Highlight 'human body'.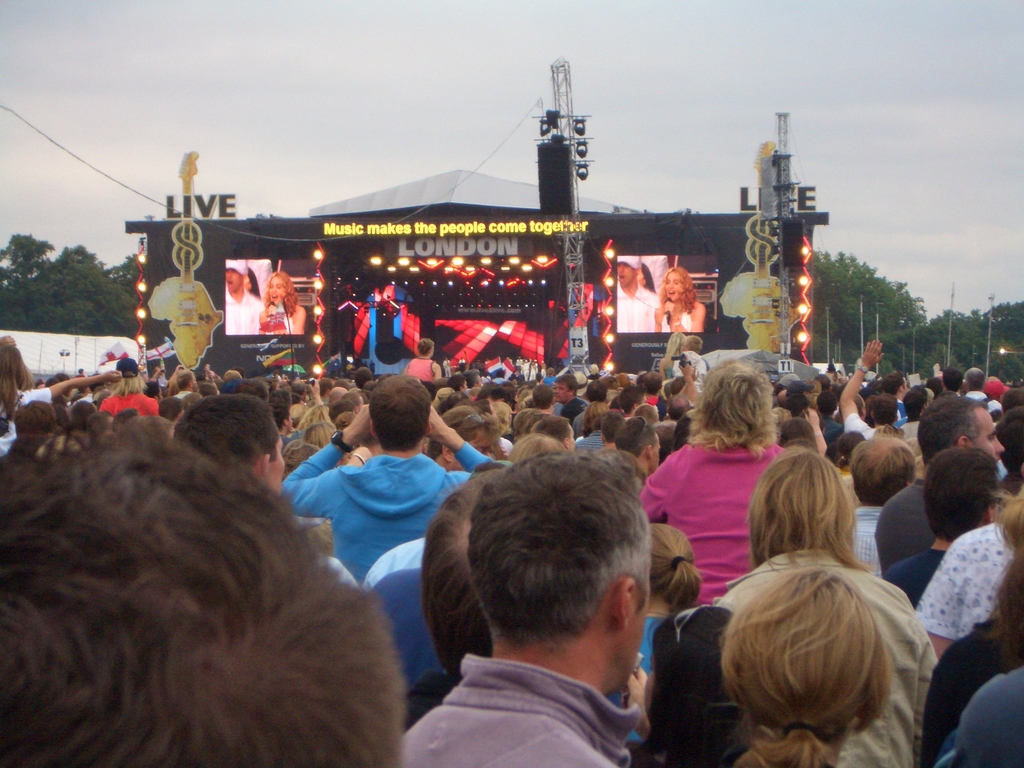
Highlighted region: box(637, 444, 781, 602).
